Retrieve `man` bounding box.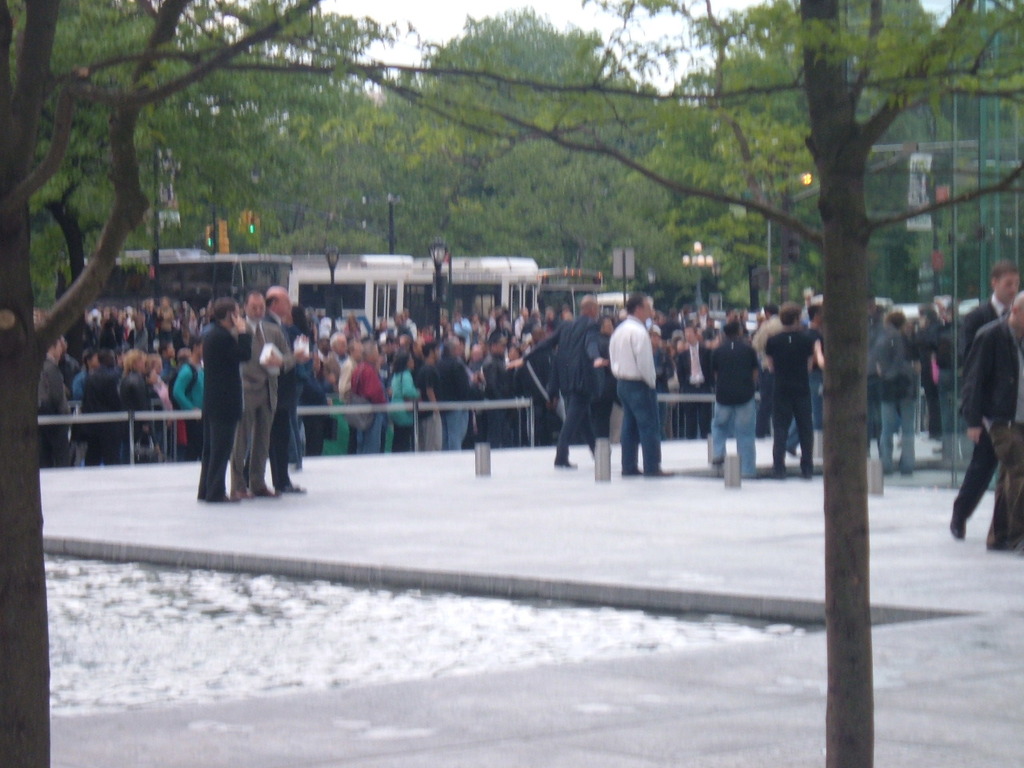
Bounding box: rect(611, 291, 670, 487).
